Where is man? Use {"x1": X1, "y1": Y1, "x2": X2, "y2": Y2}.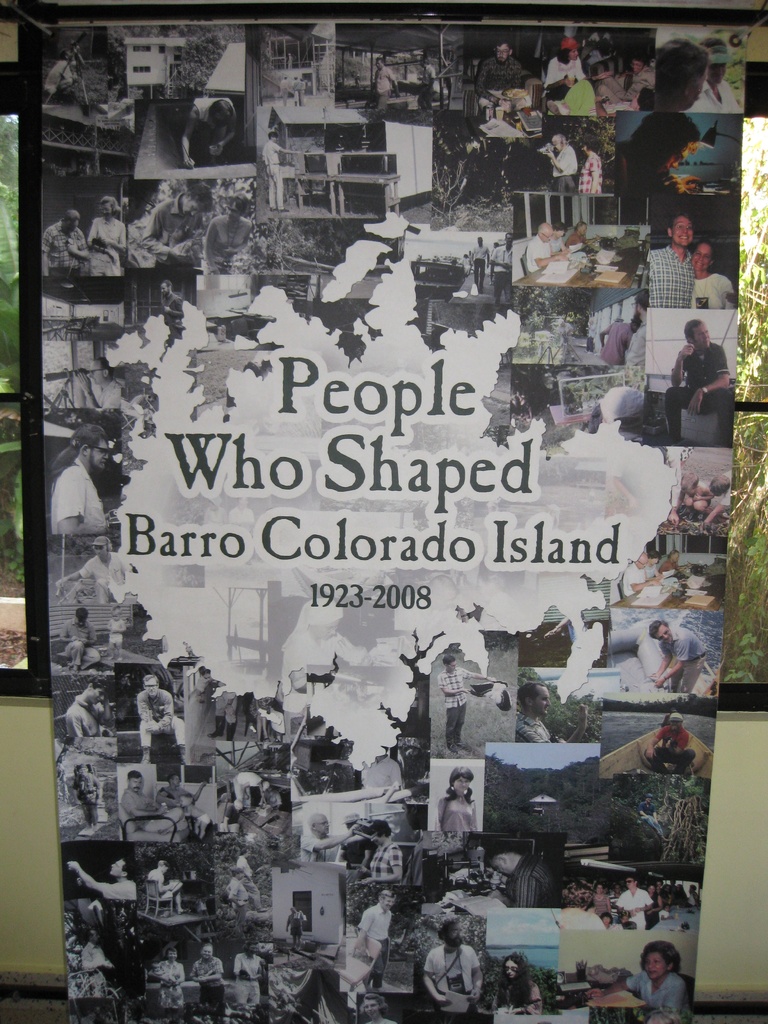
{"x1": 619, "y1": 550, "x2": 643, "y2": 596}.
